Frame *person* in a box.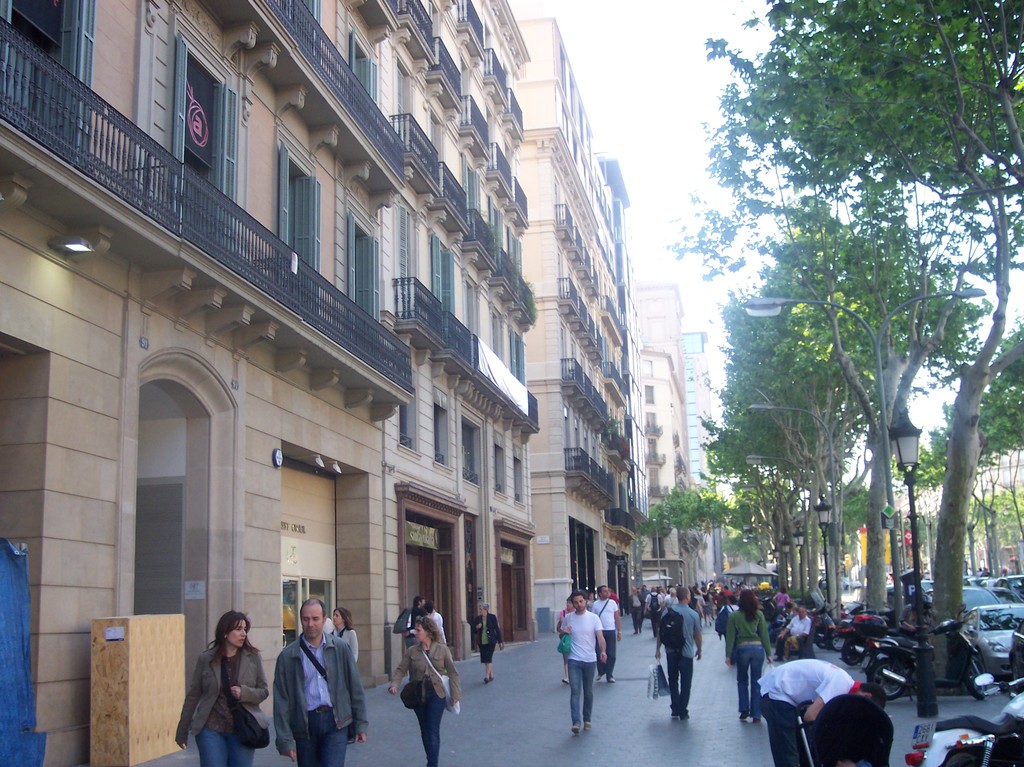
select_region(271, 596, 370, 766).
